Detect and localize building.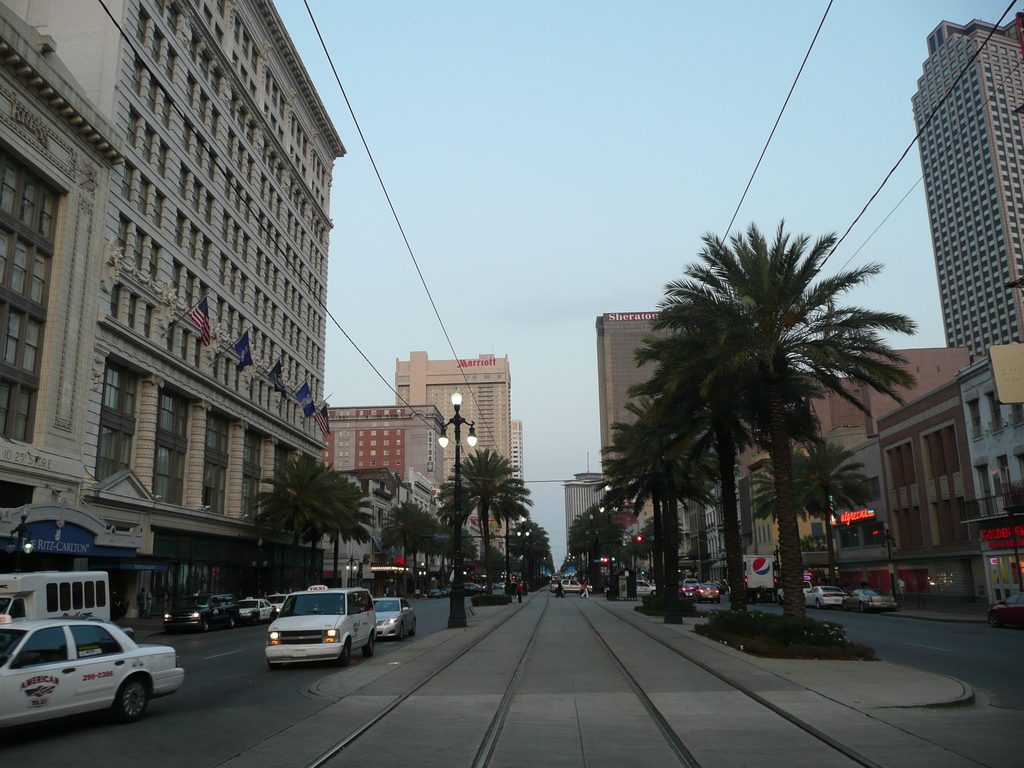
Localized at crop(565, 474, 607, 556).
